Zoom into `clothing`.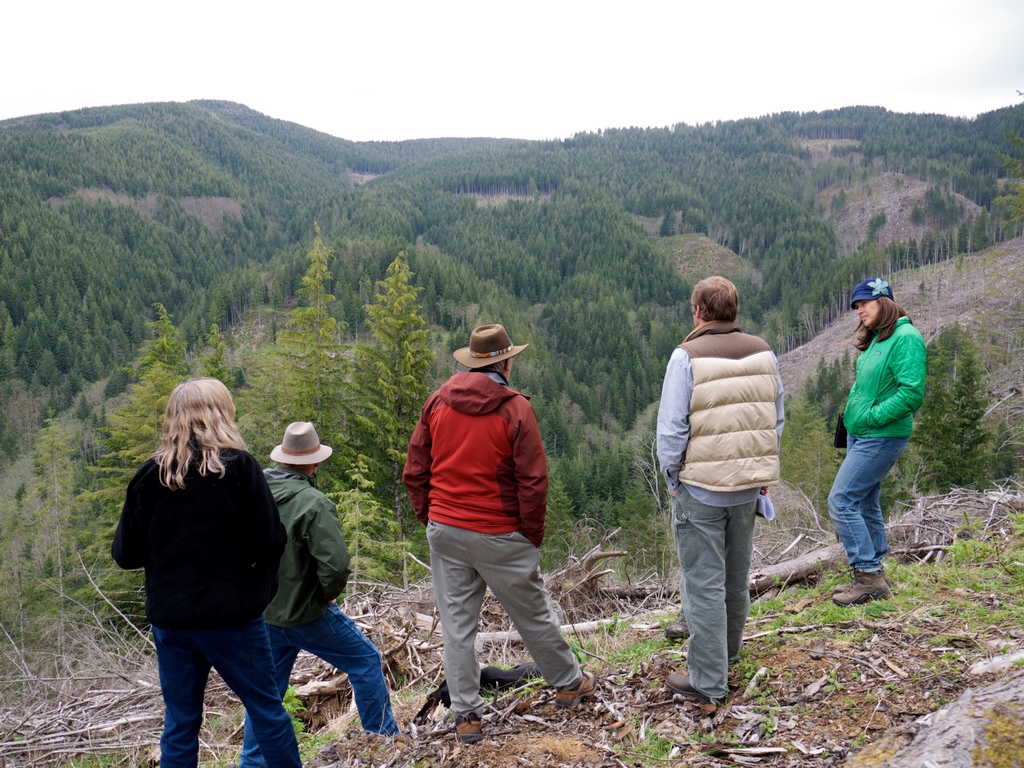
Zoom target: <box>108,442,308,767</box>.
